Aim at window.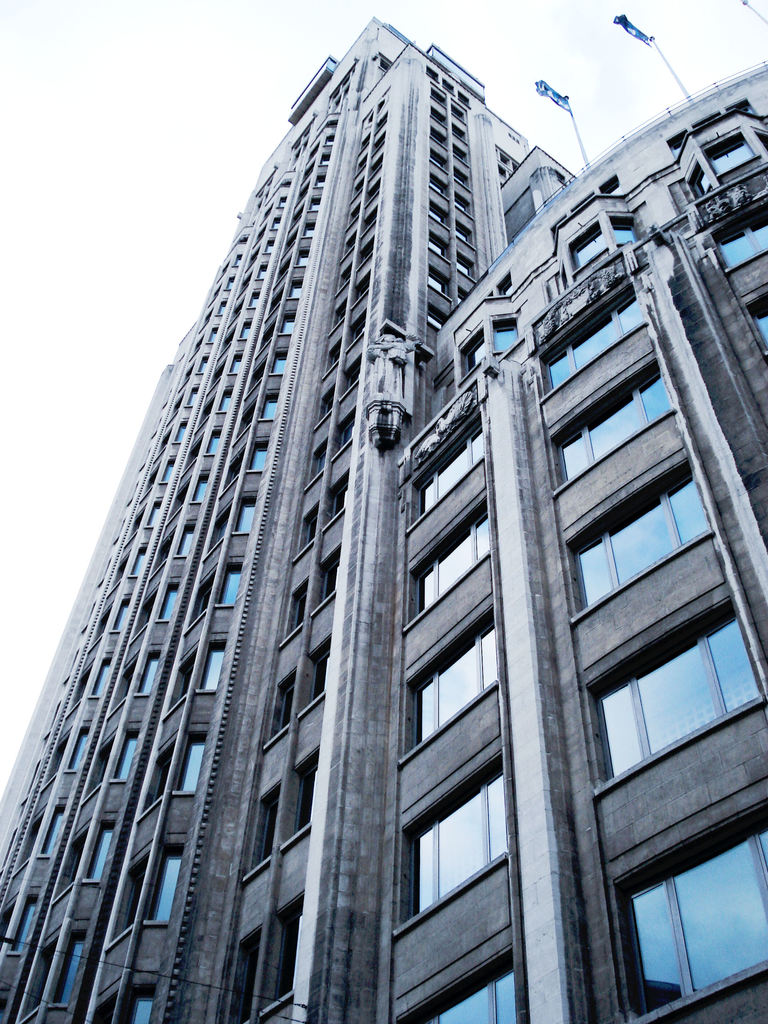
Aimed at [x1=60, y1=934, x2=79, y2=1005].
